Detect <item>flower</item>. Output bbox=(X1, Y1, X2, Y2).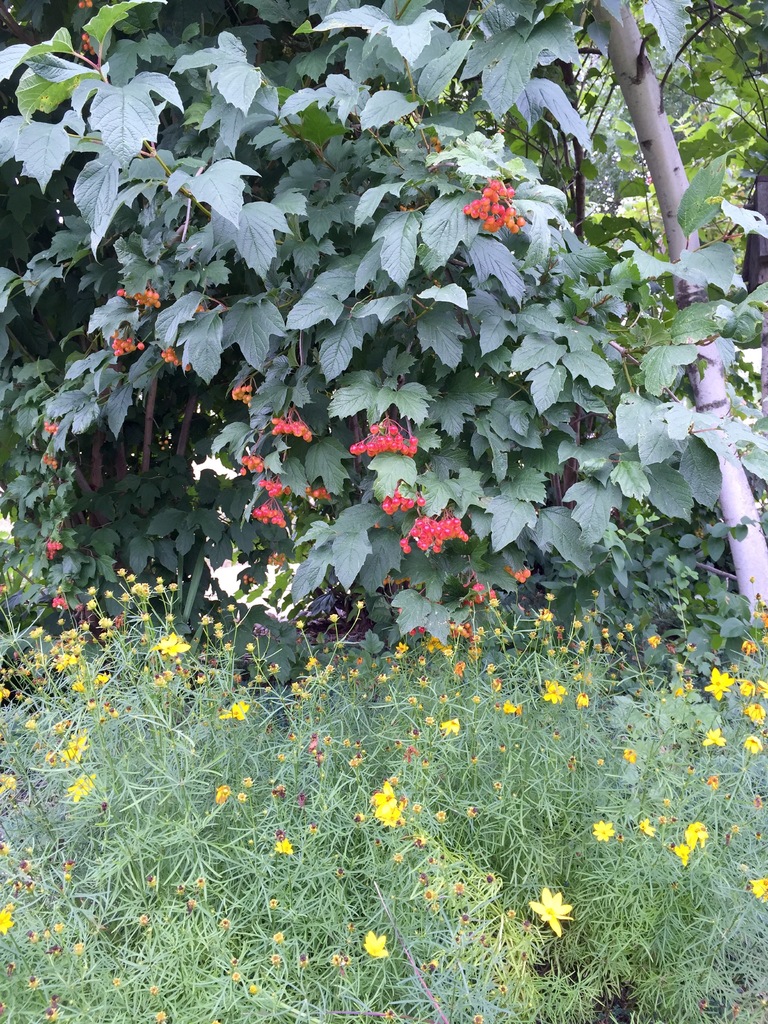
bbox=(742, 732, 767, 755).
